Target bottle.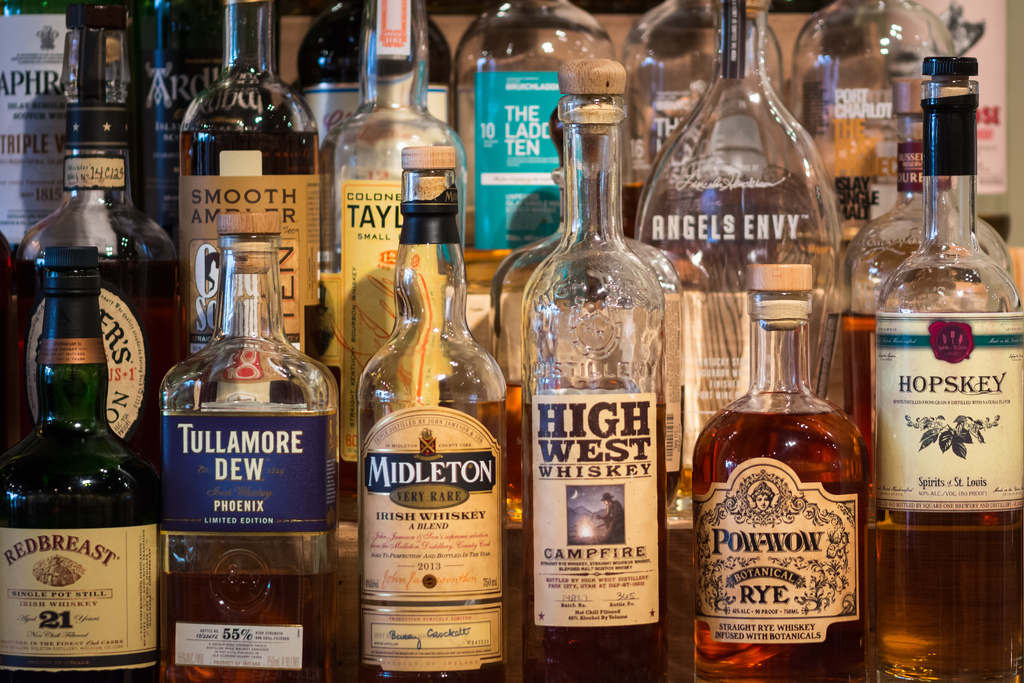
Target region: left=322, top=0, right=465, bottom=465.
